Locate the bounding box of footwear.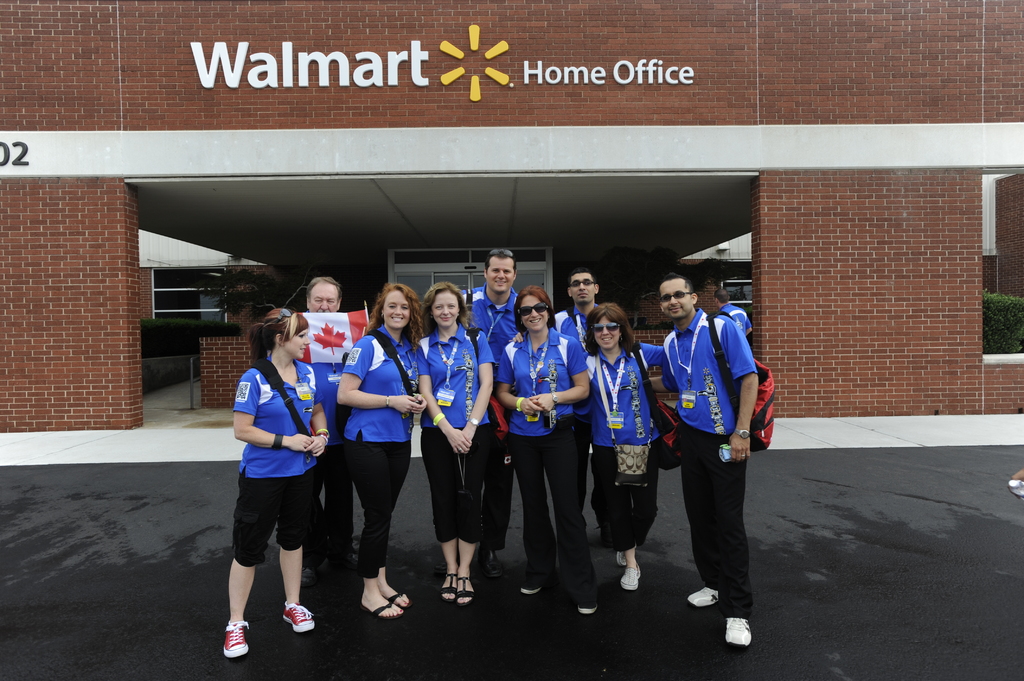
Bounding box: [left=690, top=590, right=765, bottom=645].
